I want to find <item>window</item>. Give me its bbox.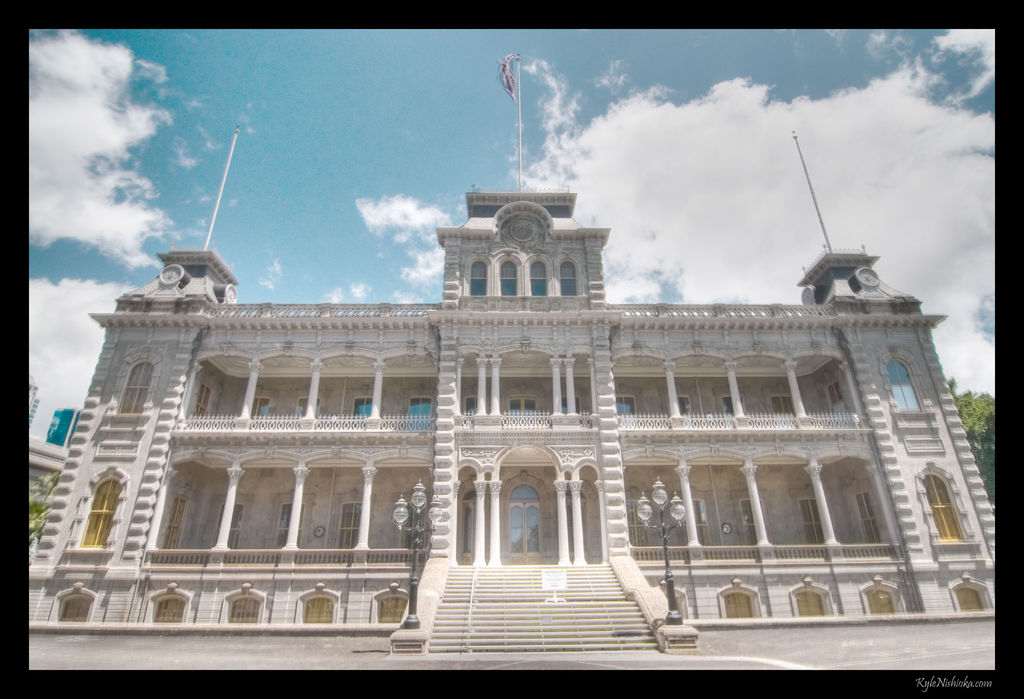
crop(624, 501, 648, 548).
